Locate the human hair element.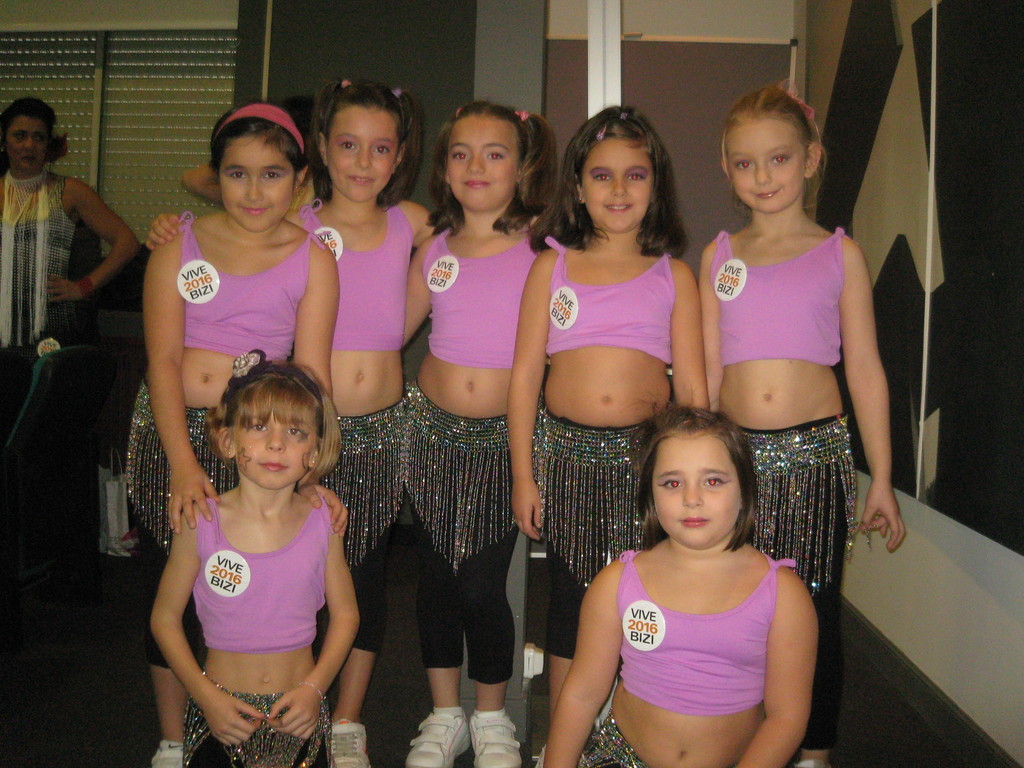
Element bbox: (625, 407, 758, 552).
